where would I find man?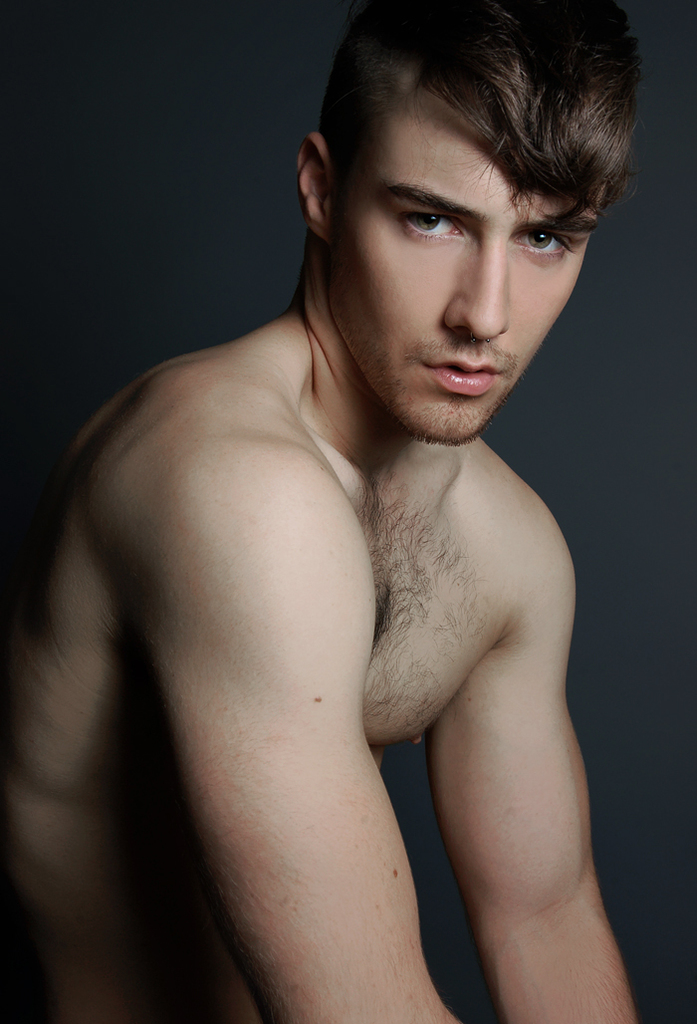
At bbox(4, 0, 635, 1023).
